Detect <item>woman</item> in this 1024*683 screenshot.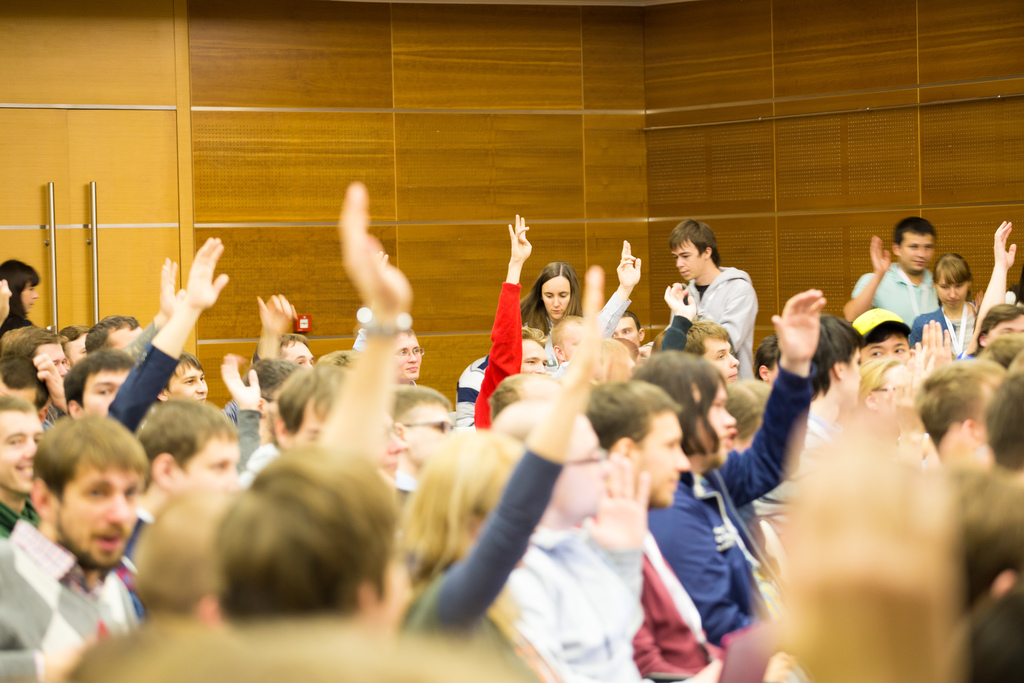
Detection: 913, 254, 977, 357.
